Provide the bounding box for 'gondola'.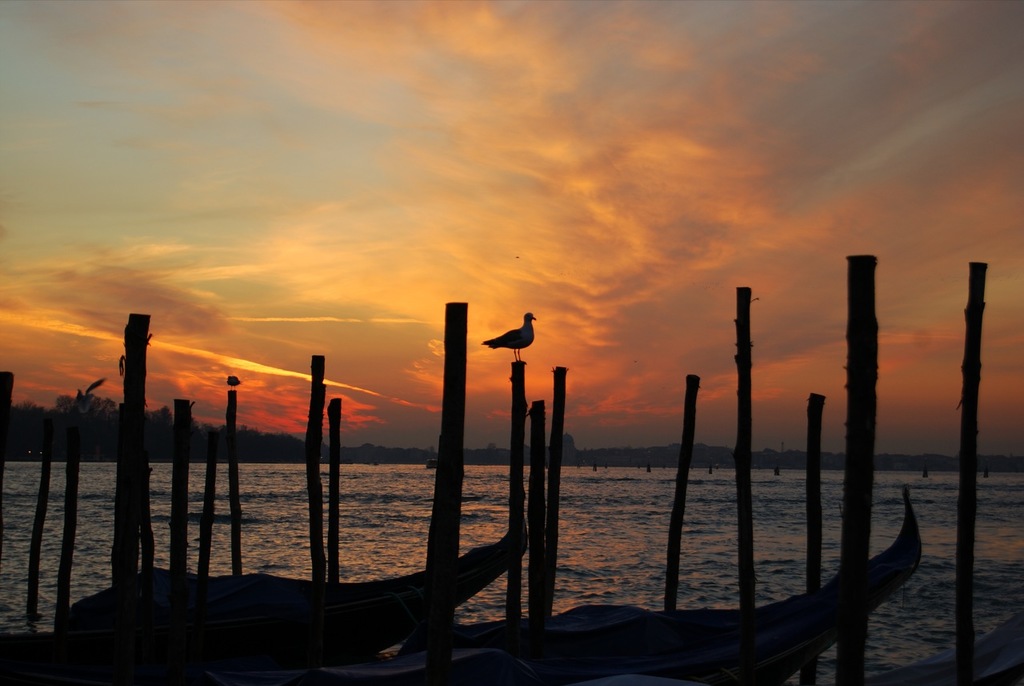
bbox=(42, 467, 537, 679).
